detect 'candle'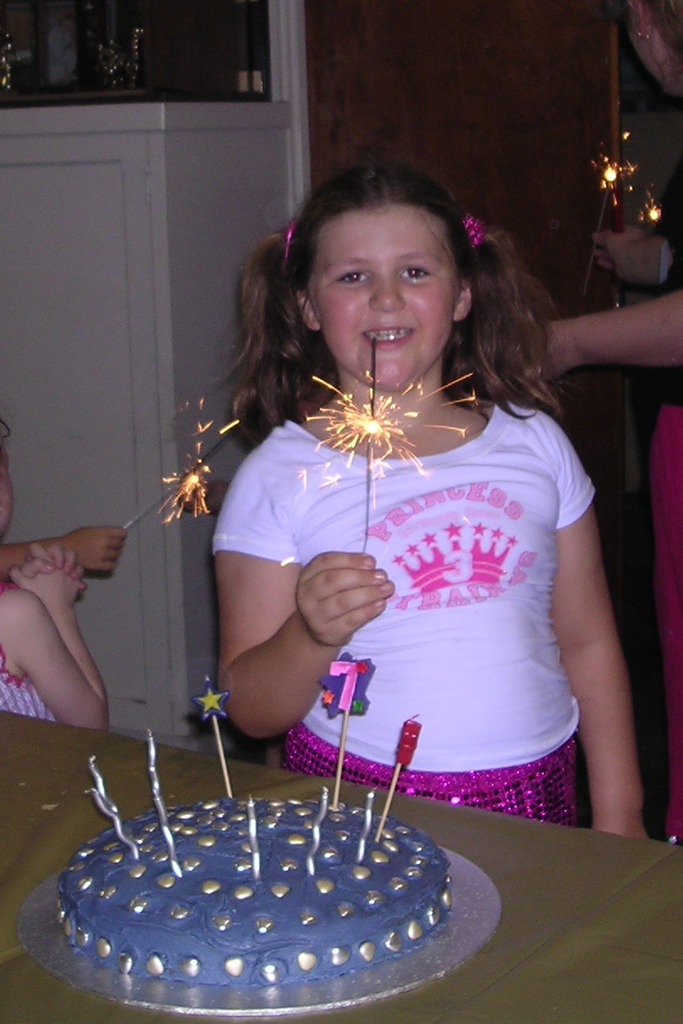
rect(394, 716, 425, 768)
